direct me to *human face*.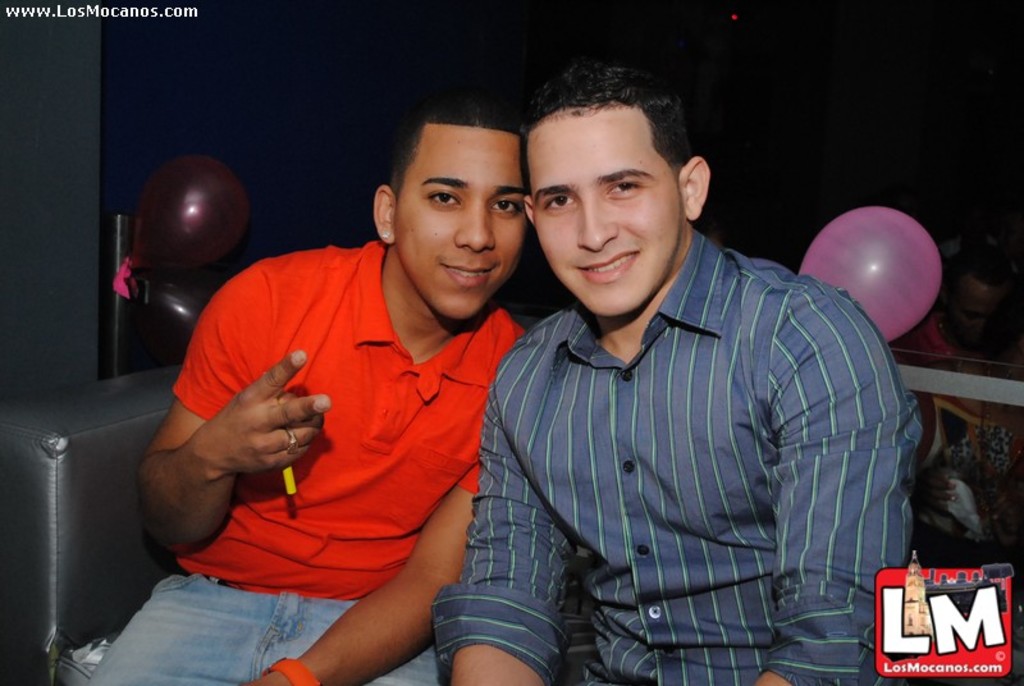
Direction: [x1=525, y1=116, x2=678, y2=319].
